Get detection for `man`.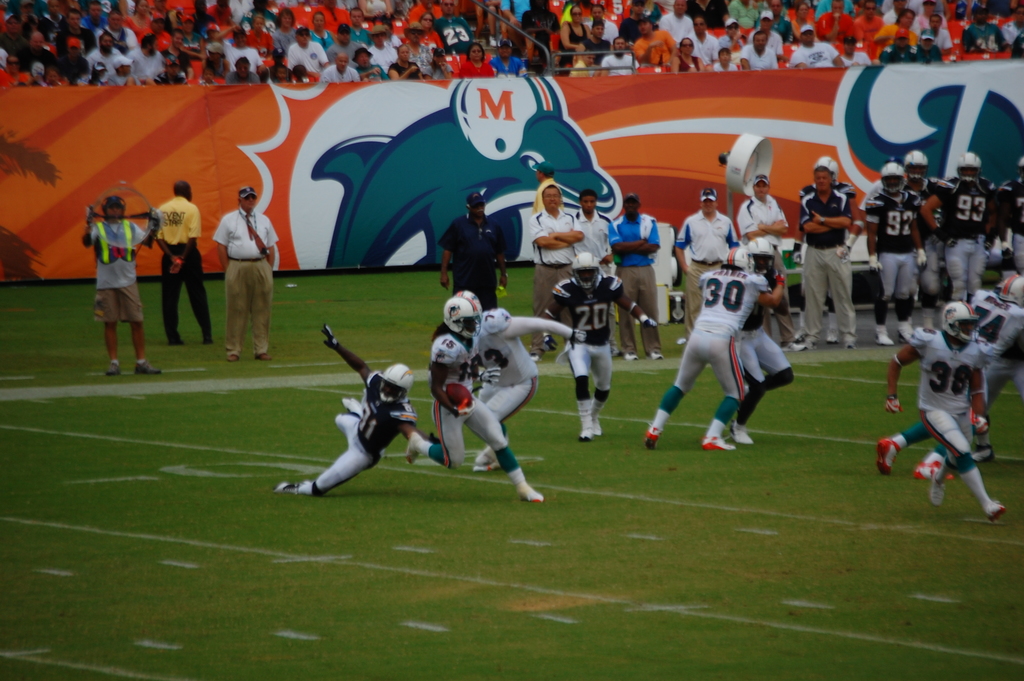
Detection: x1=844, y1=36, x2=869, y2=66.
